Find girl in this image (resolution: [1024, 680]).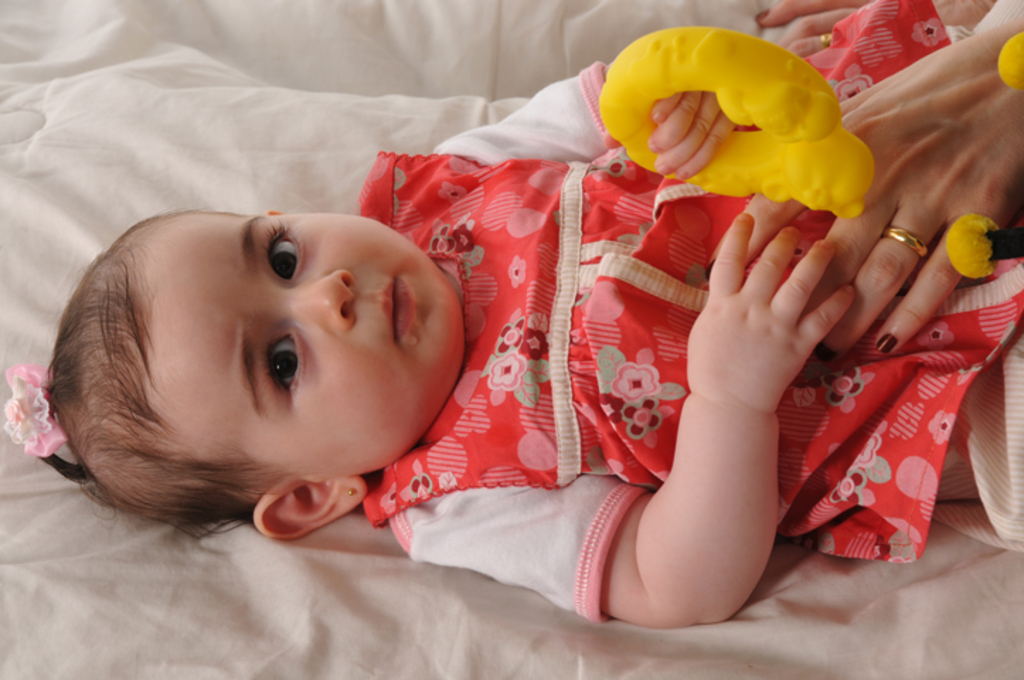
[4,0,1023,632].
